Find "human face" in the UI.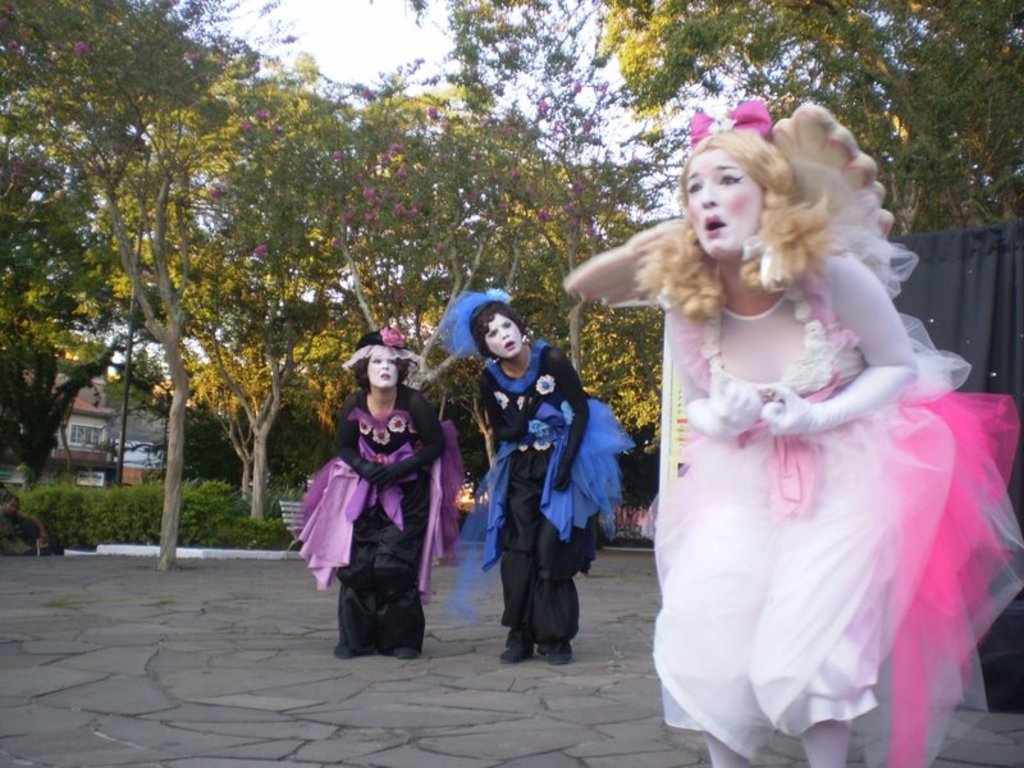
UI element at left=686, top=148, right=767, bottom=257.
